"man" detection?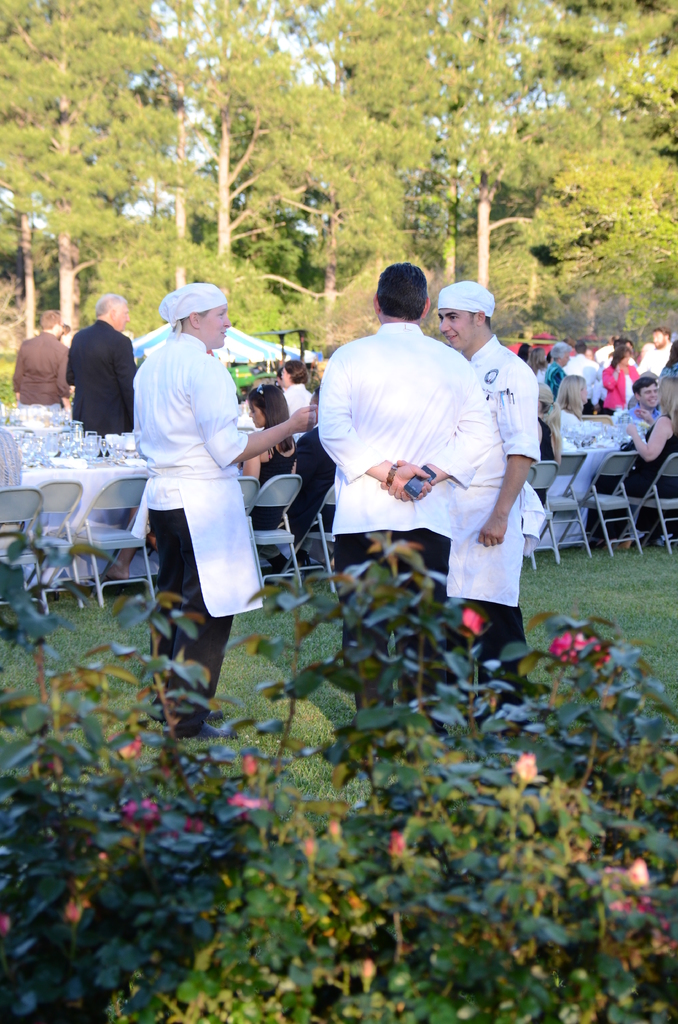
[left=138, top=293, right=295, bottom=691]
